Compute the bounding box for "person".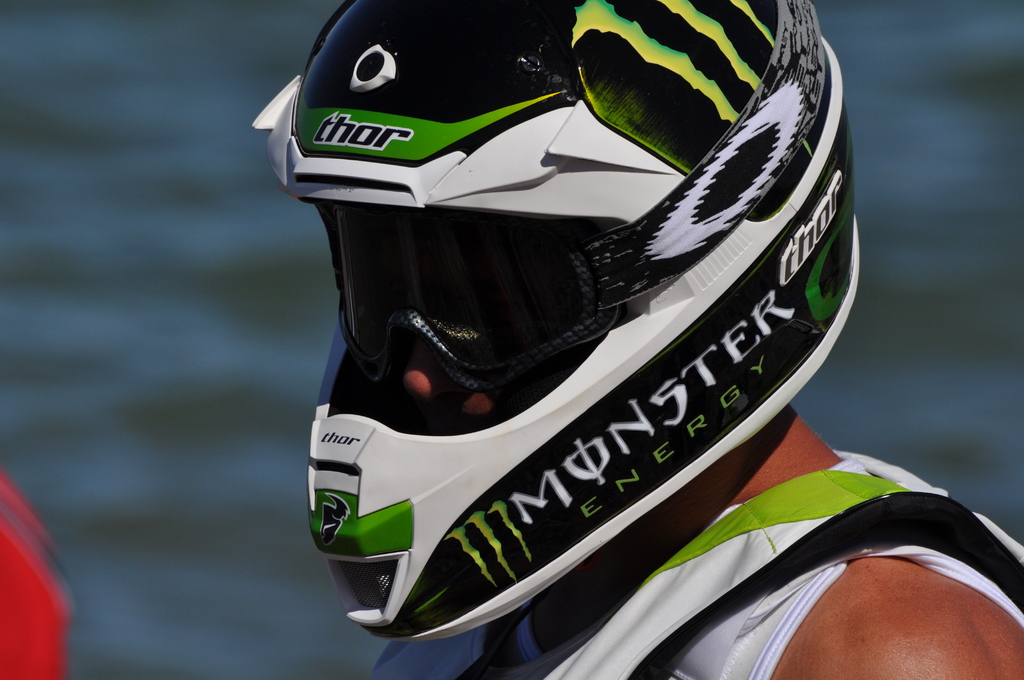
box(250, 0, 1023, 679).
